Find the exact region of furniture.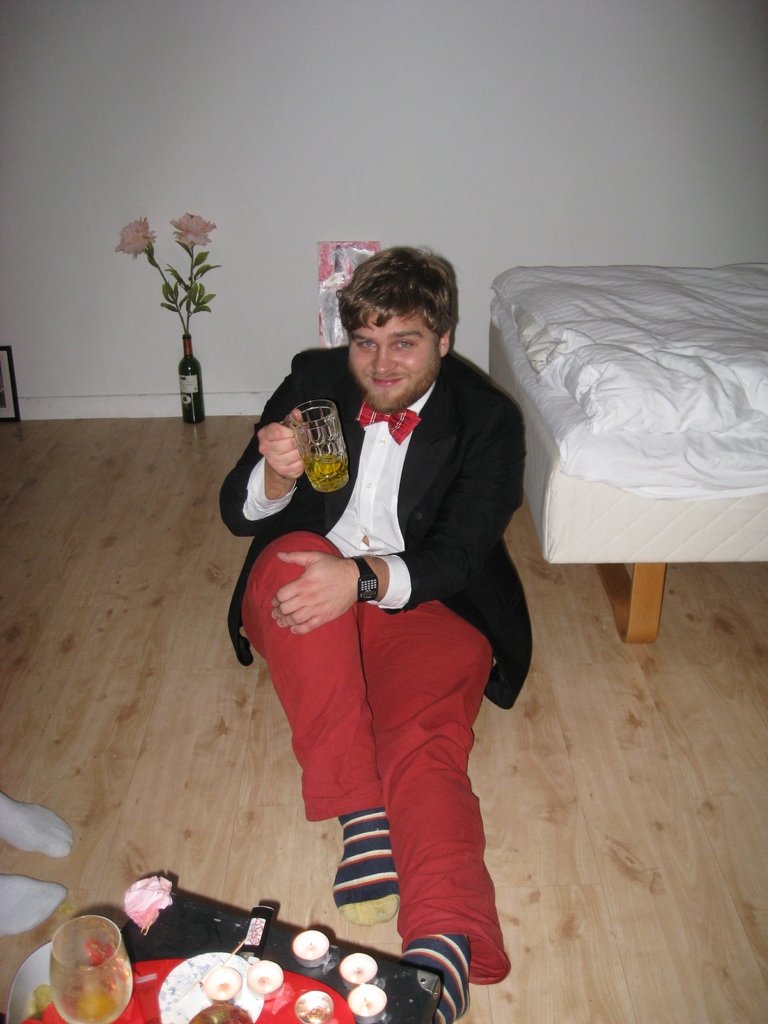
Exact region: <region>484, 258, 767, 648</region>.
